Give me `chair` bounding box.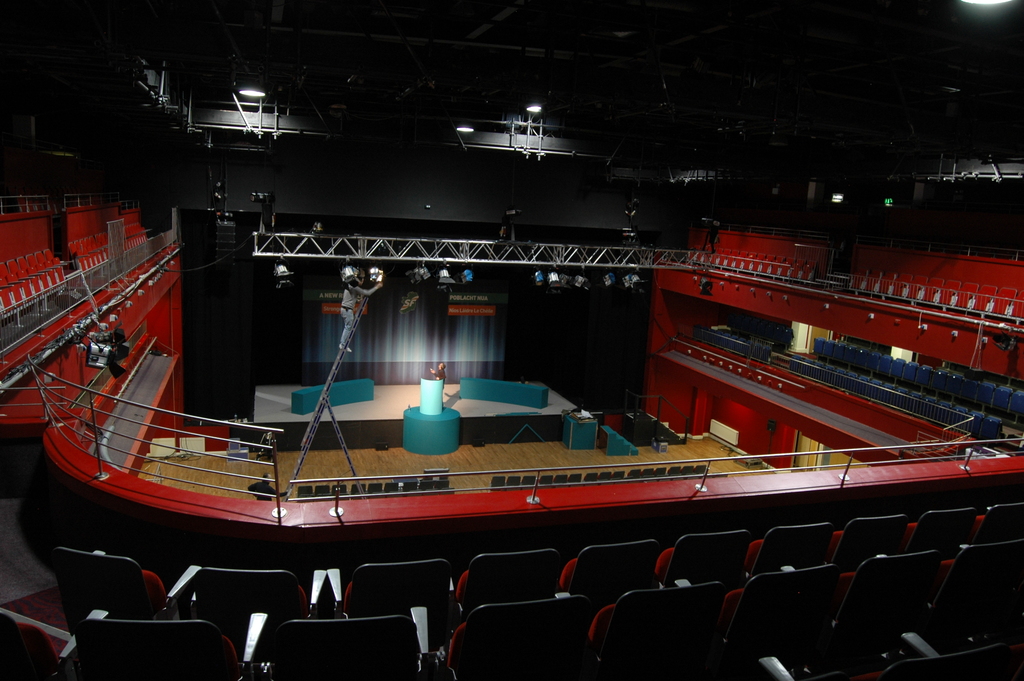
x1=348 y1=482 x2=367 y2=502.
